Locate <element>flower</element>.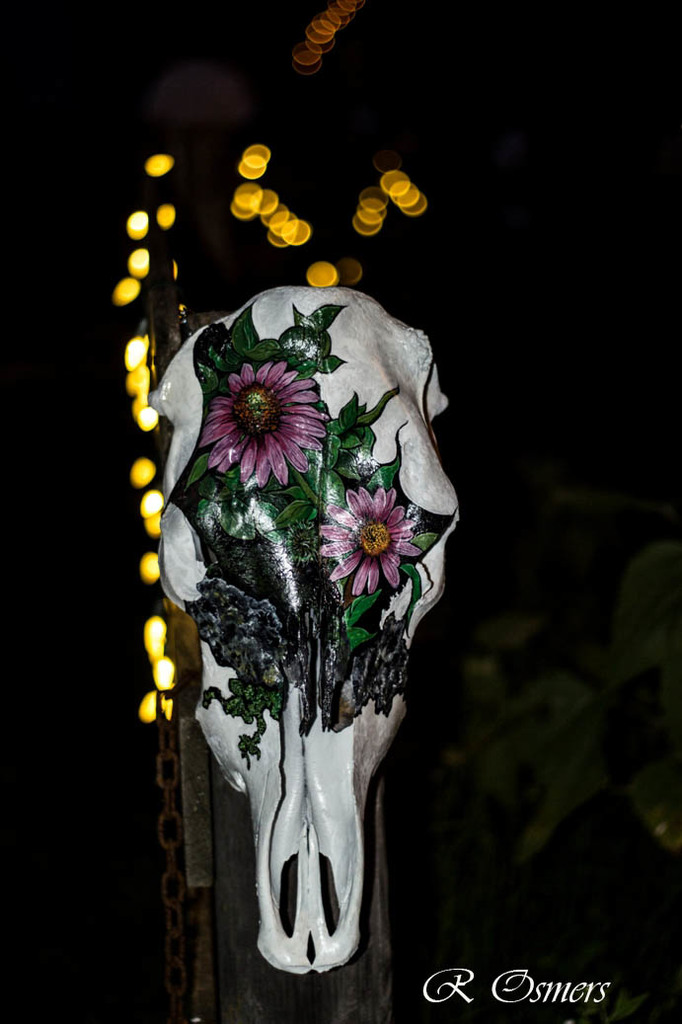
Bounding box: [left=198, top=367, right=334, bottom=490].
